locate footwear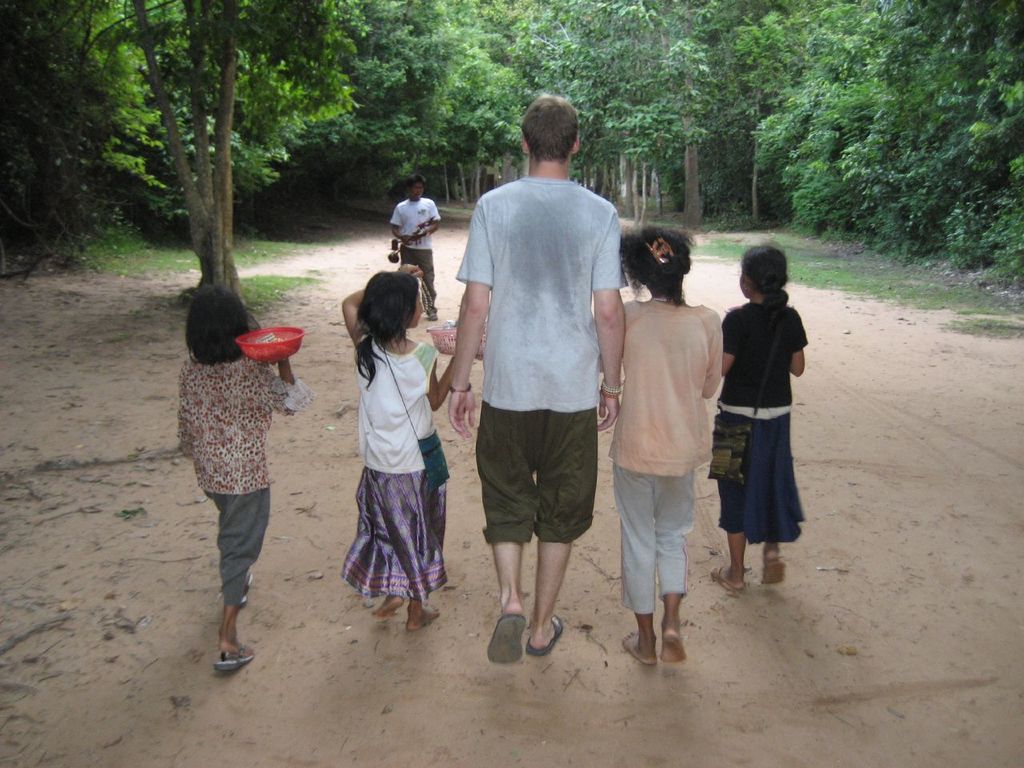
<box>525,616,565,658</box>
